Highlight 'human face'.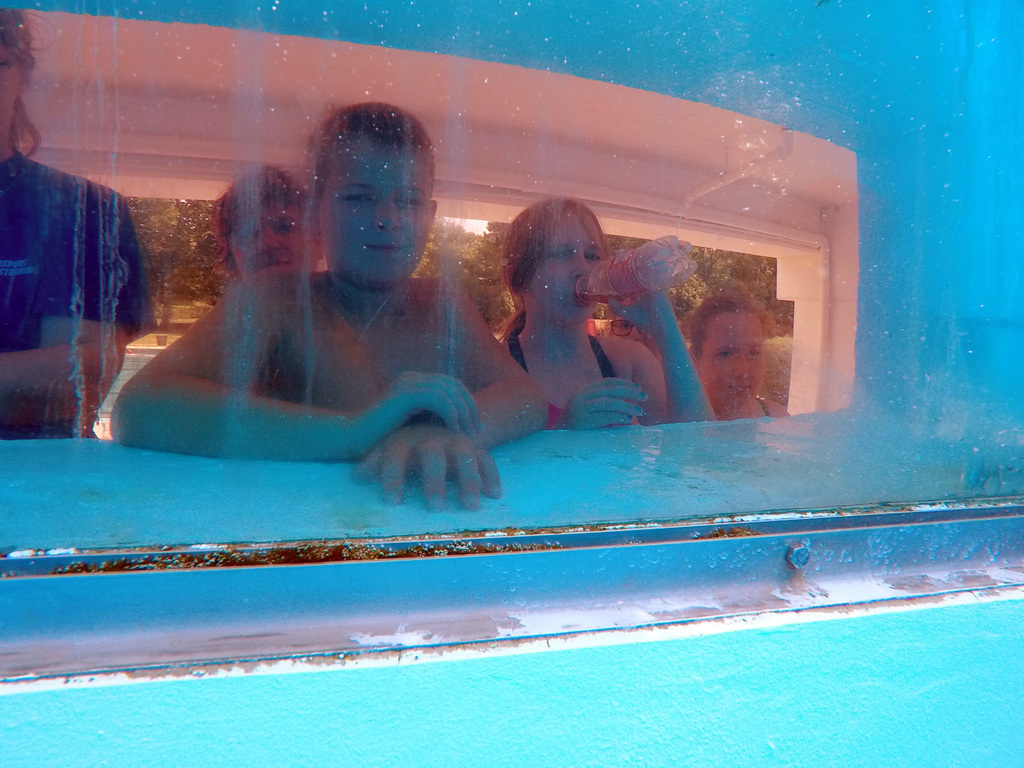
Highlighted region: (x1=322, y1=143, x2=431, y2=284).
